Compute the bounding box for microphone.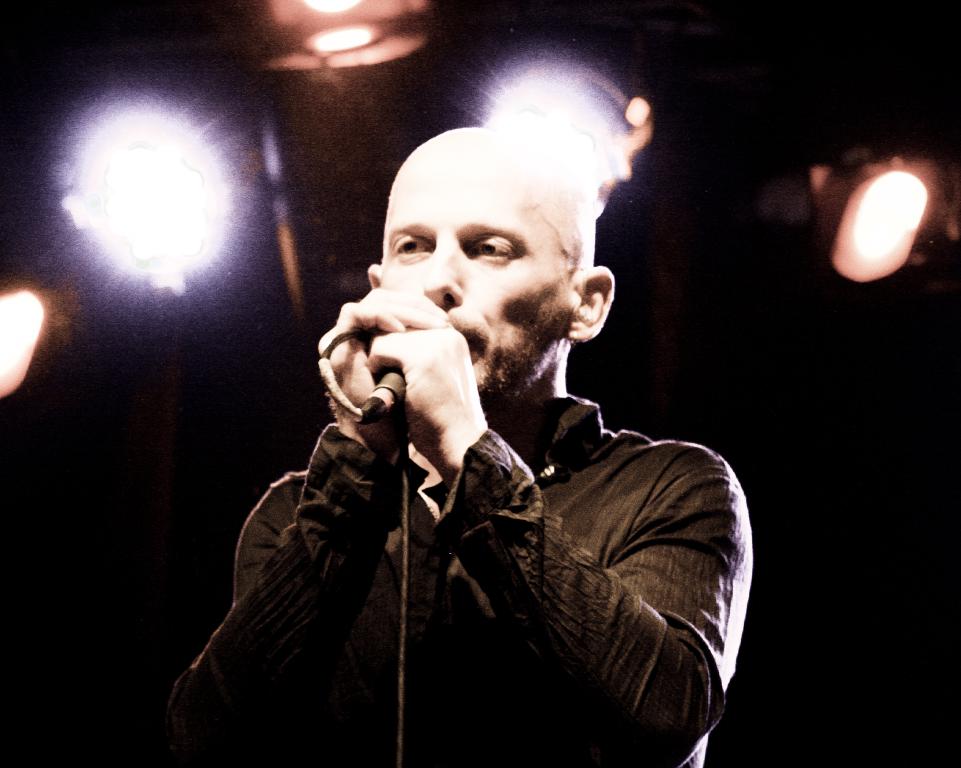
x1=372, y1=369, x2=406, y2=419.
